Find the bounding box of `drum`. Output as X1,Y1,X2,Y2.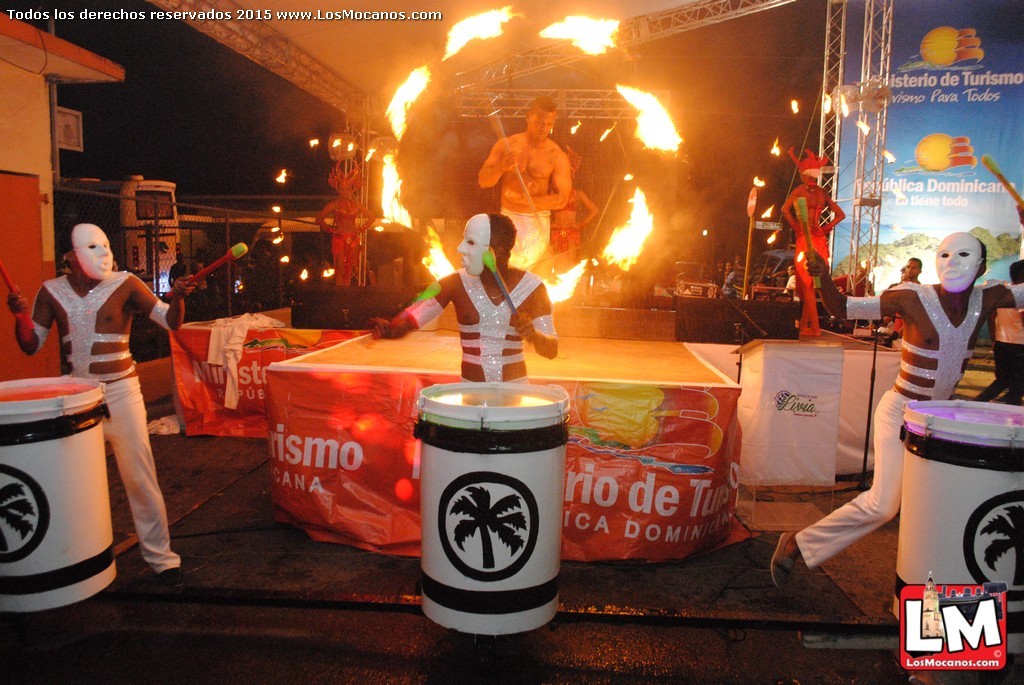
0,374,122,612.
